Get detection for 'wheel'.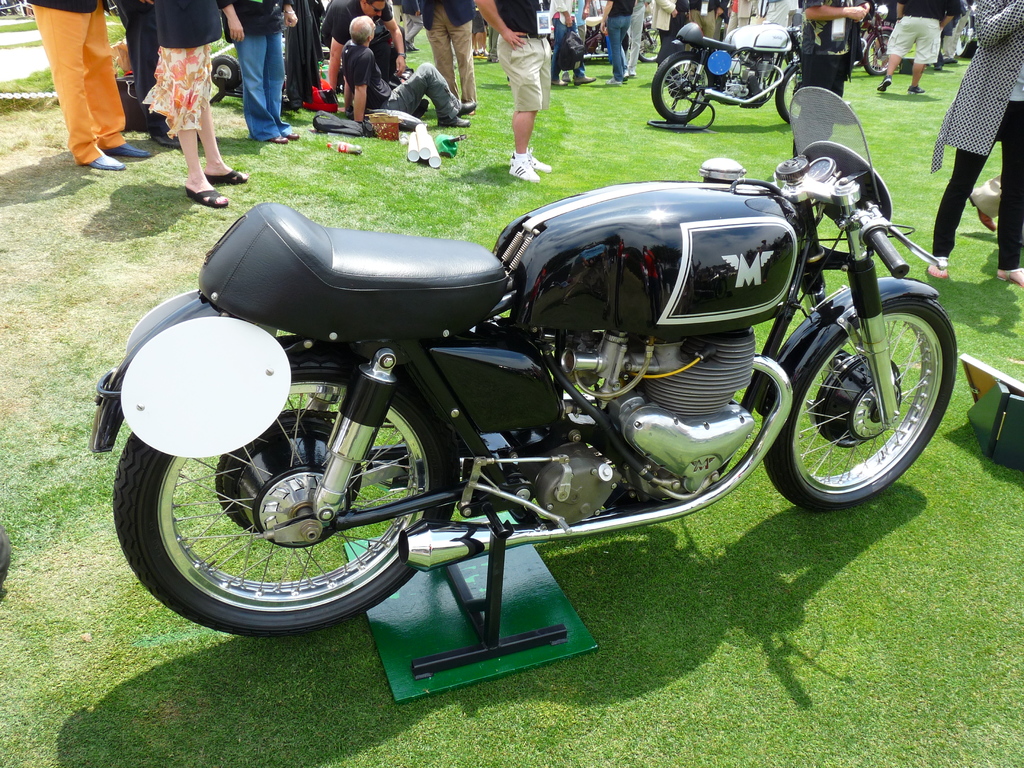
Detection: Rect(112, 336, 460, 635).
